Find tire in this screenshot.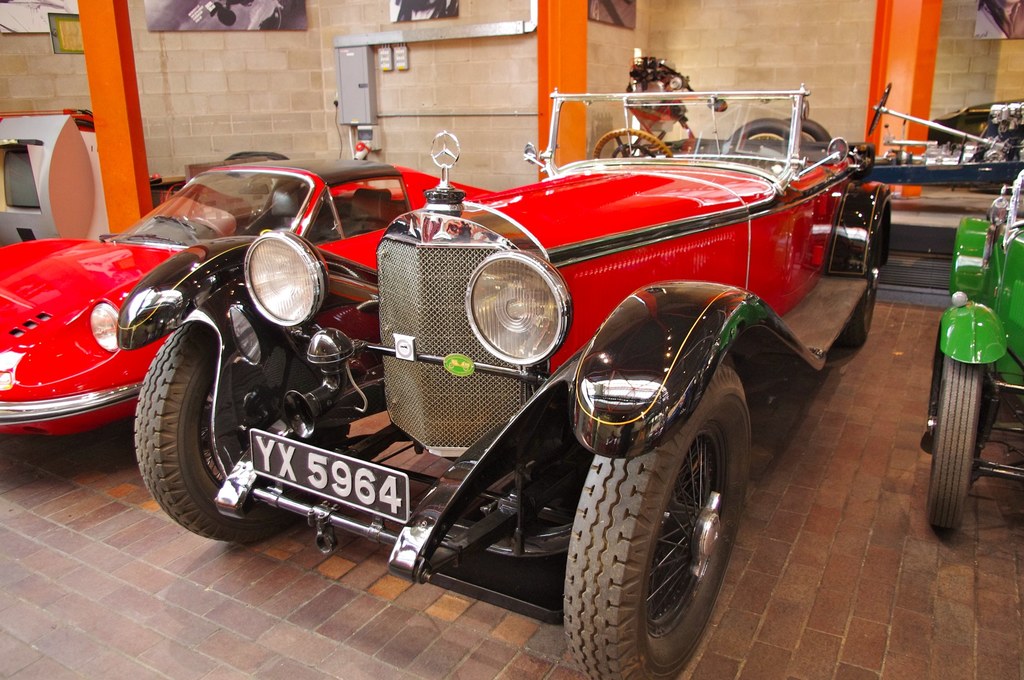
The bounding box for tire is x1=786 y1=116 x2=833 y2=141.
